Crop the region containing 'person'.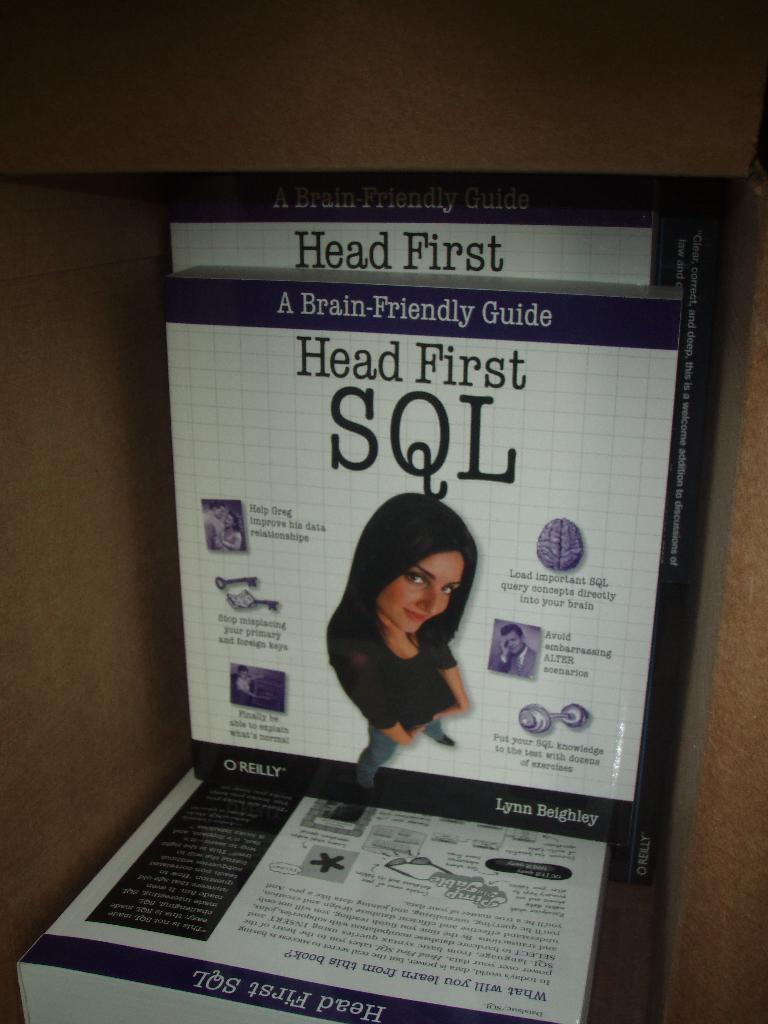
Crop region: <box>216,505,243,557</box>.
